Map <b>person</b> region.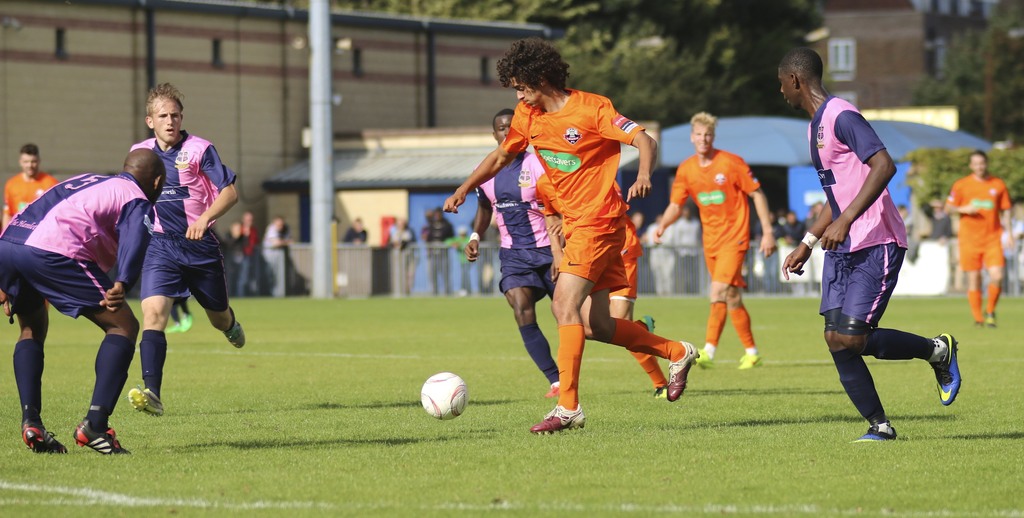
Mapped to Rect(0, 146, 56, 320).
